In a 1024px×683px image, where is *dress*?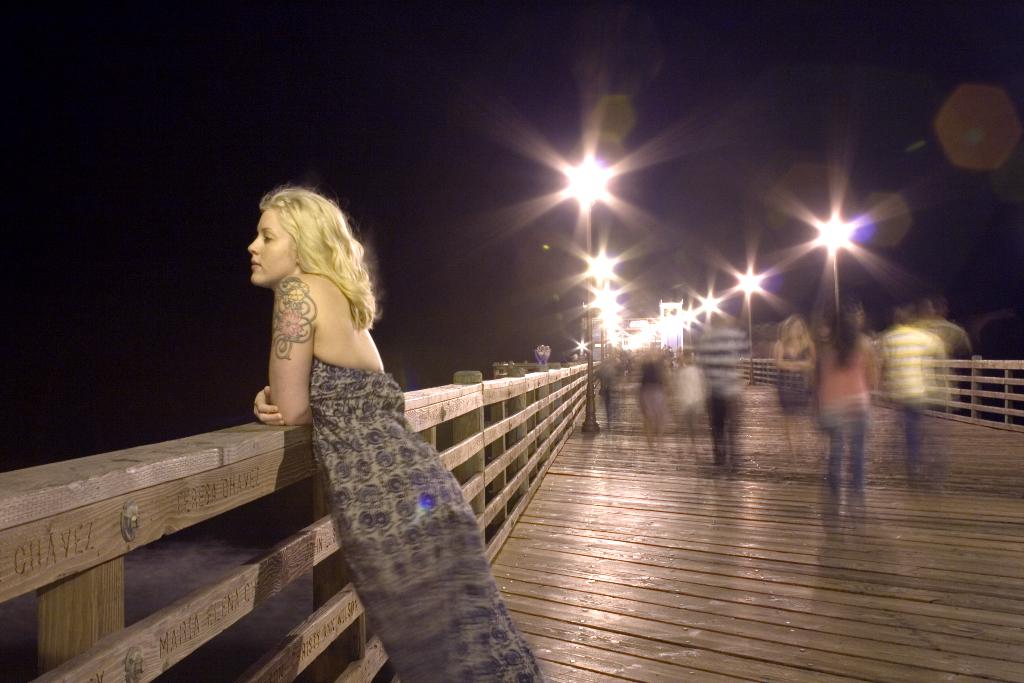
<region>308, 359, 546, 682</region>.
